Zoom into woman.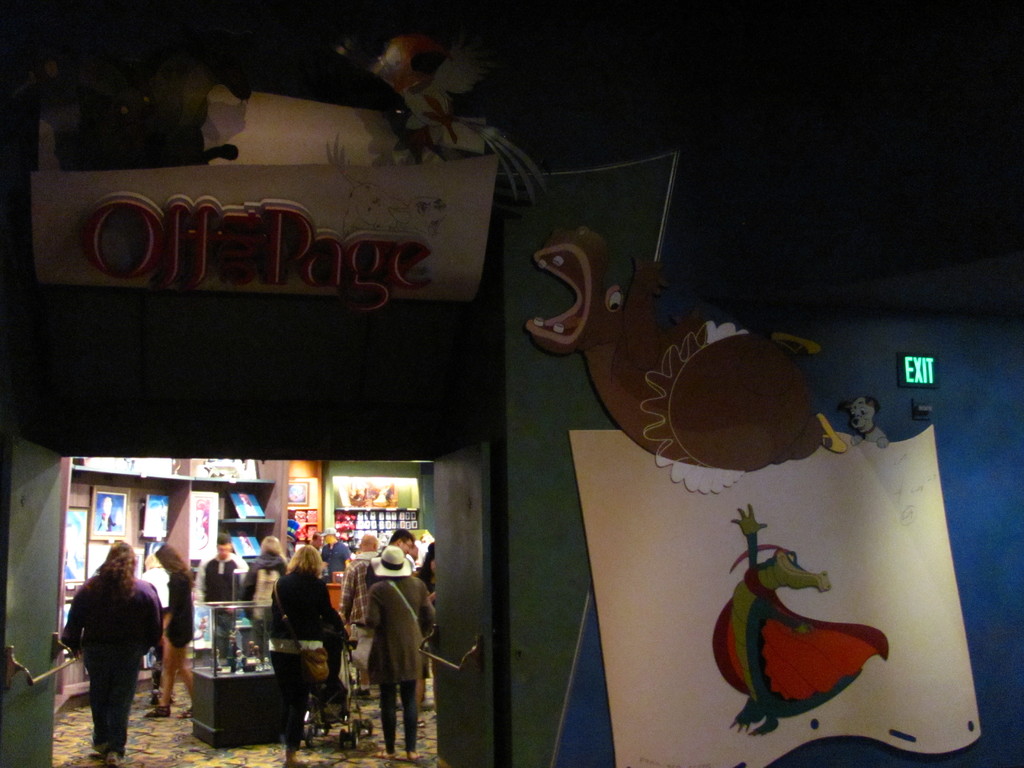
Zoom target: BBox(143, 538, 198, 723).
